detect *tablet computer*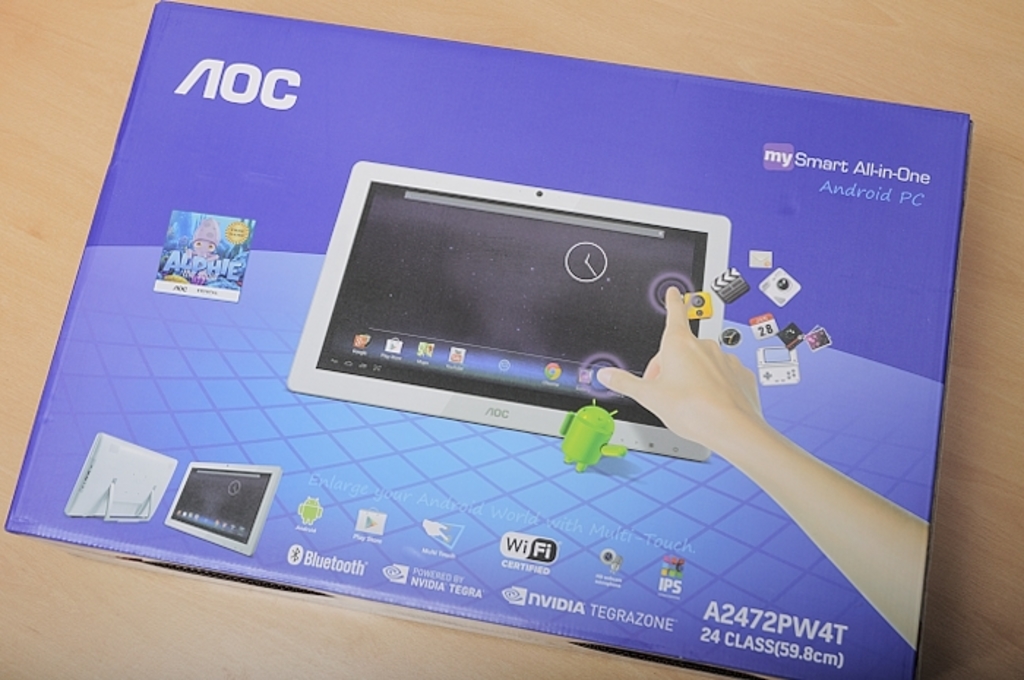
pyautogui.locateOnScreen(285, 159, 736, 465)
